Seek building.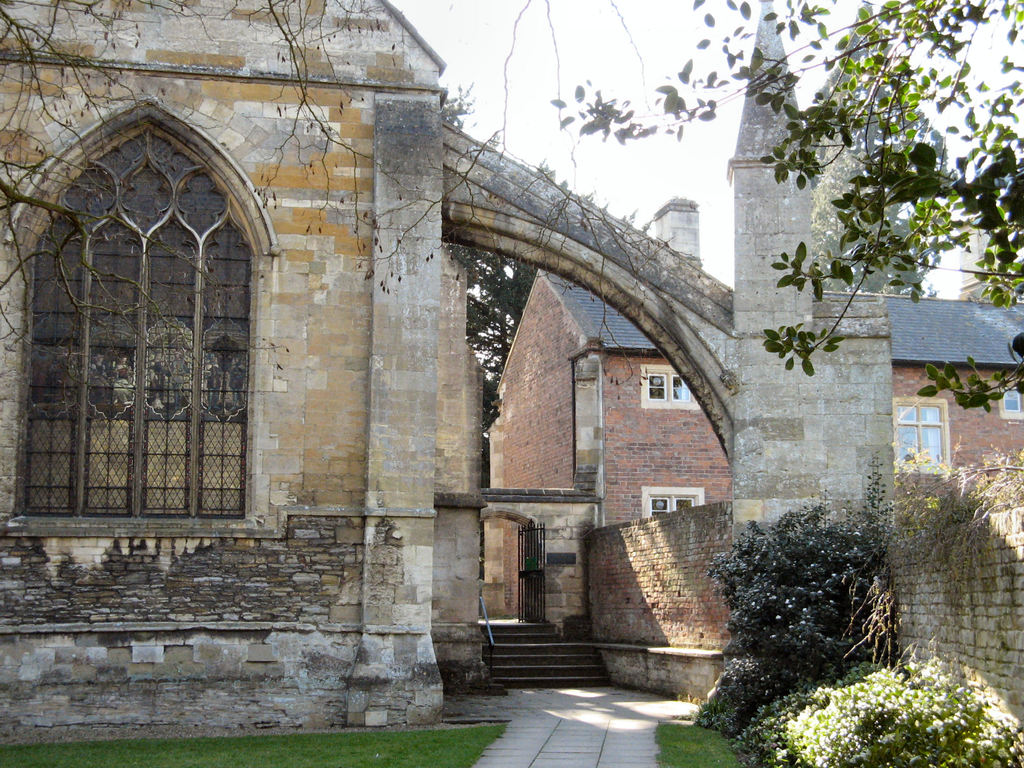
(0,0,892,752).
